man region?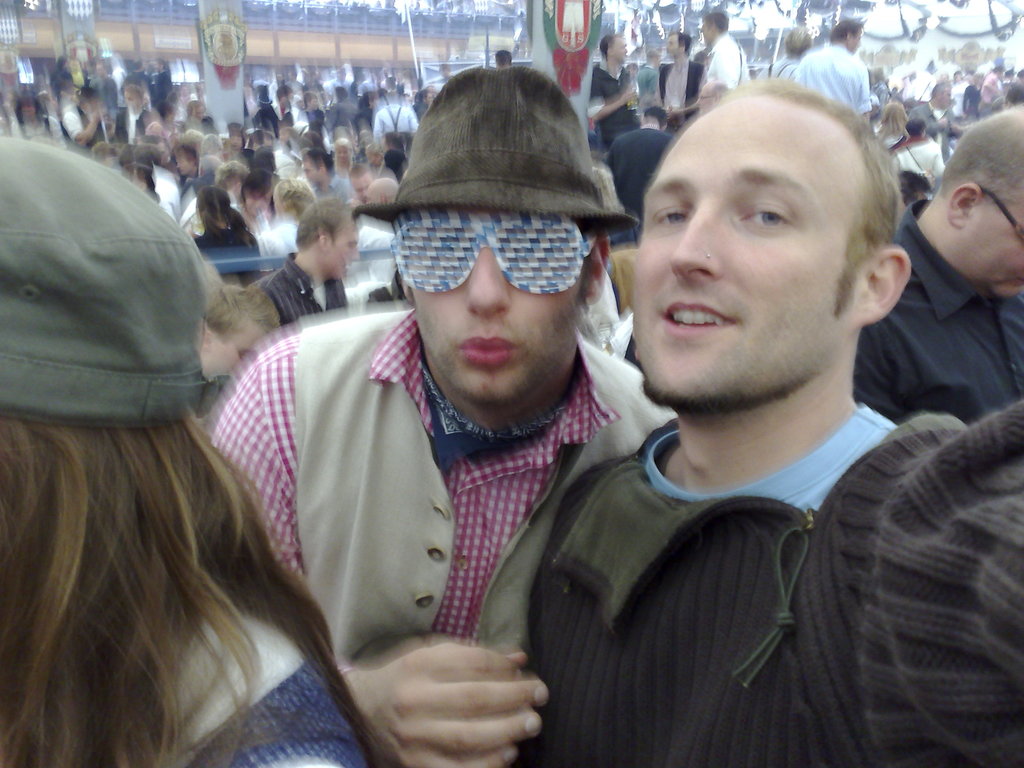
l=853, t=106, r=1023, b=428
